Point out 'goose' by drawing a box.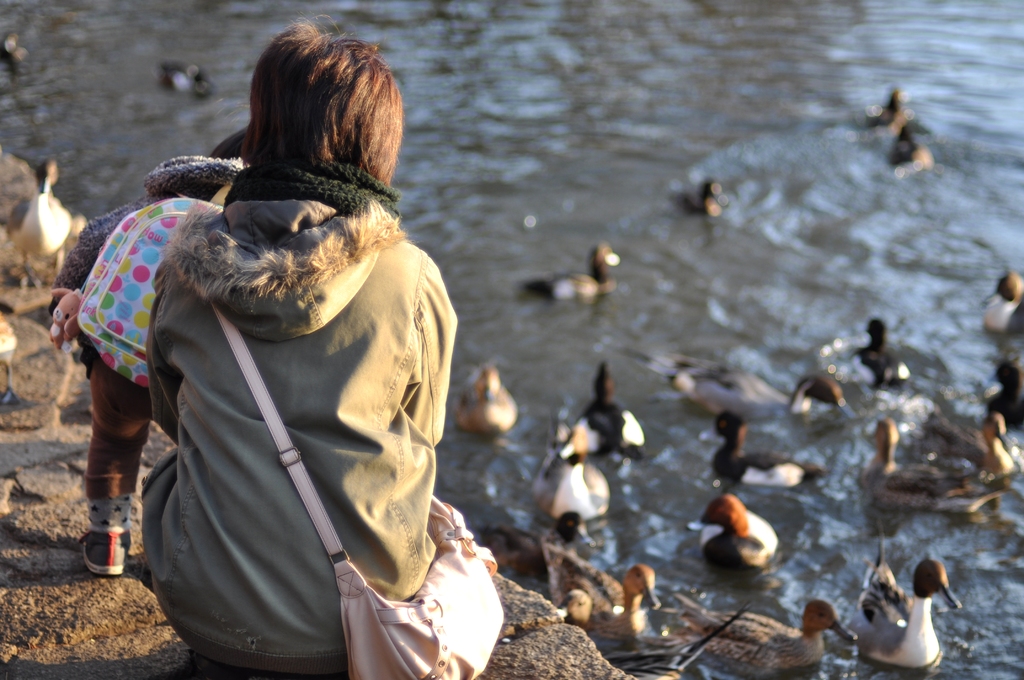
[left=576, top=360, right=640, bottom=455].
